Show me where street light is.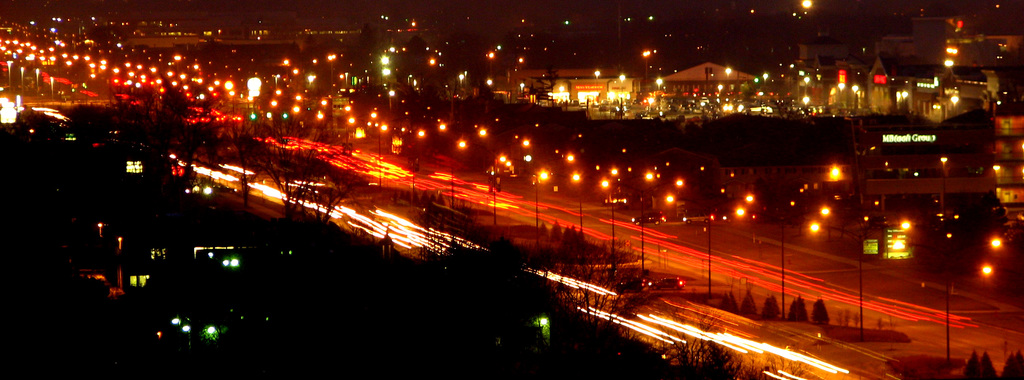
street light is at (left=665, top=194, right=756, bottom=302).
